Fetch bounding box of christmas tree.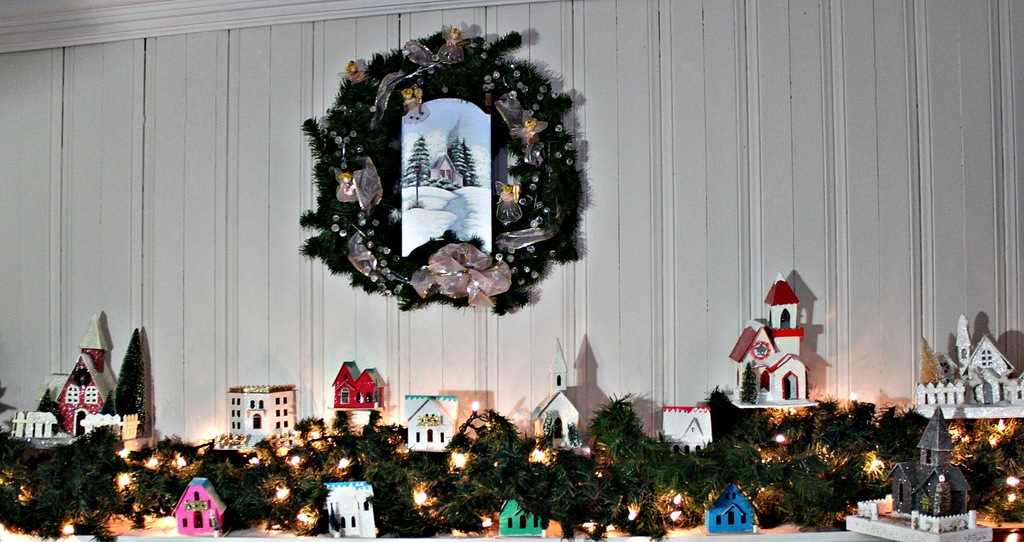
Bbox: left=35, top=384, right=54, bottom=440.
